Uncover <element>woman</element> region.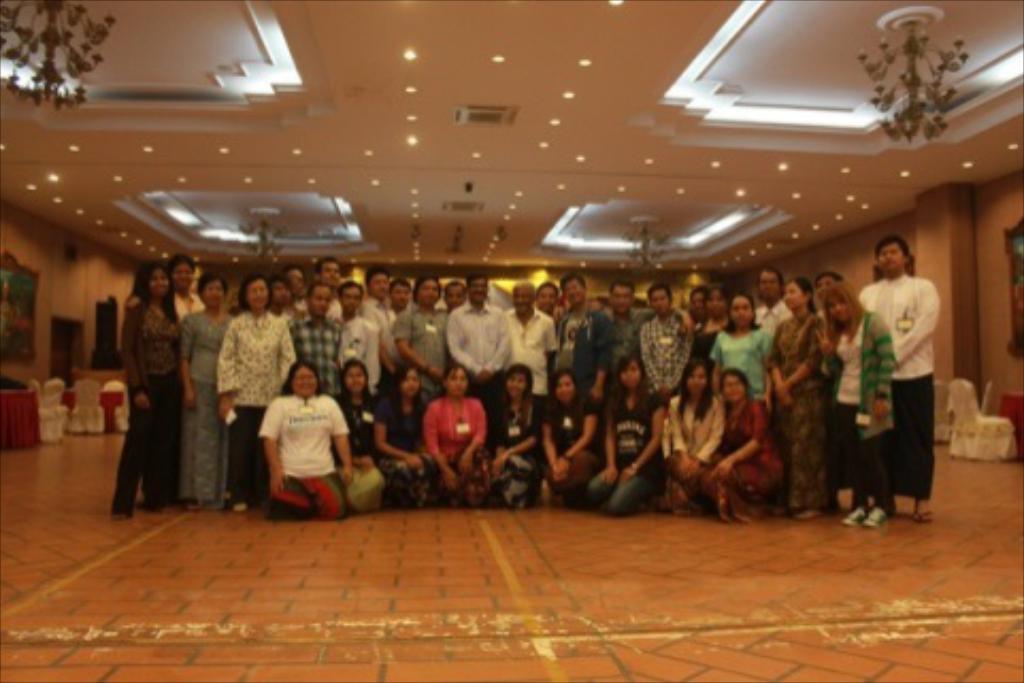
Uncovered: 707,294,775,392.
